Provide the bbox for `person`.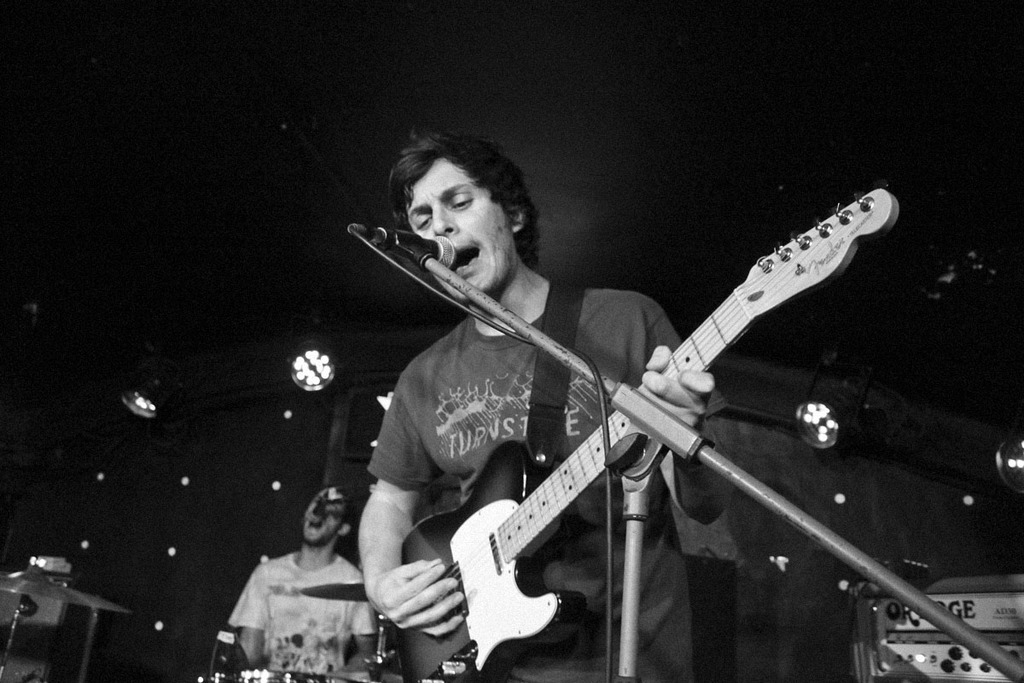
bbox=(352, 110, 724, 676).
